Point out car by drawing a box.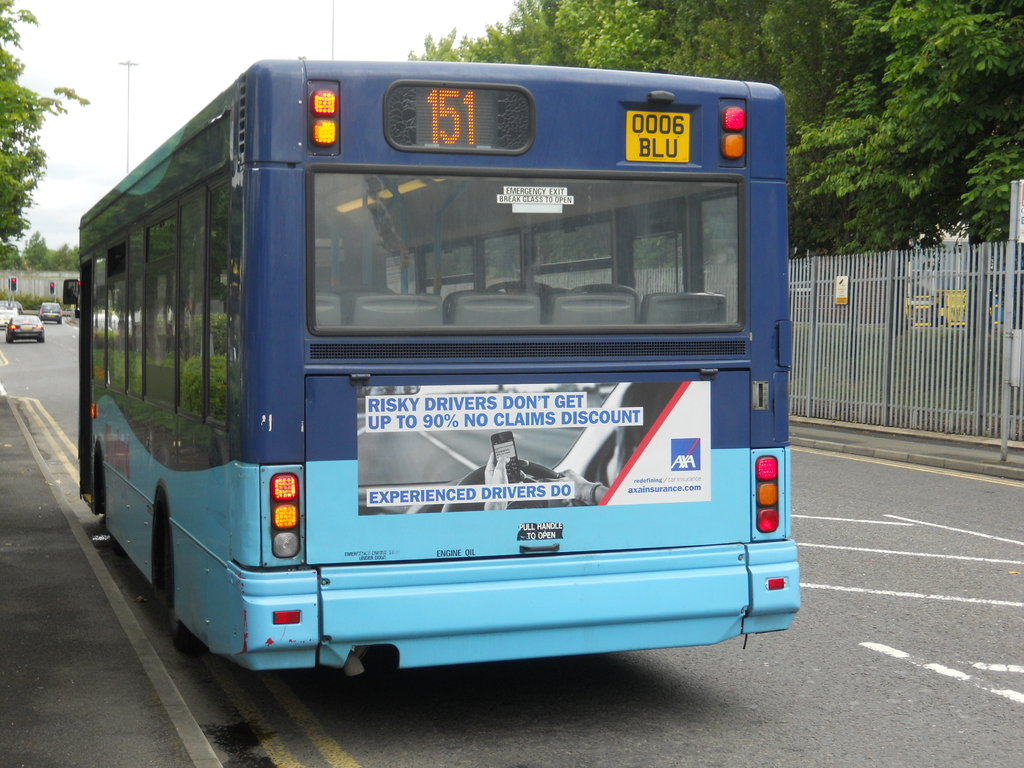
bbox=(6, 315, 44, 344).
